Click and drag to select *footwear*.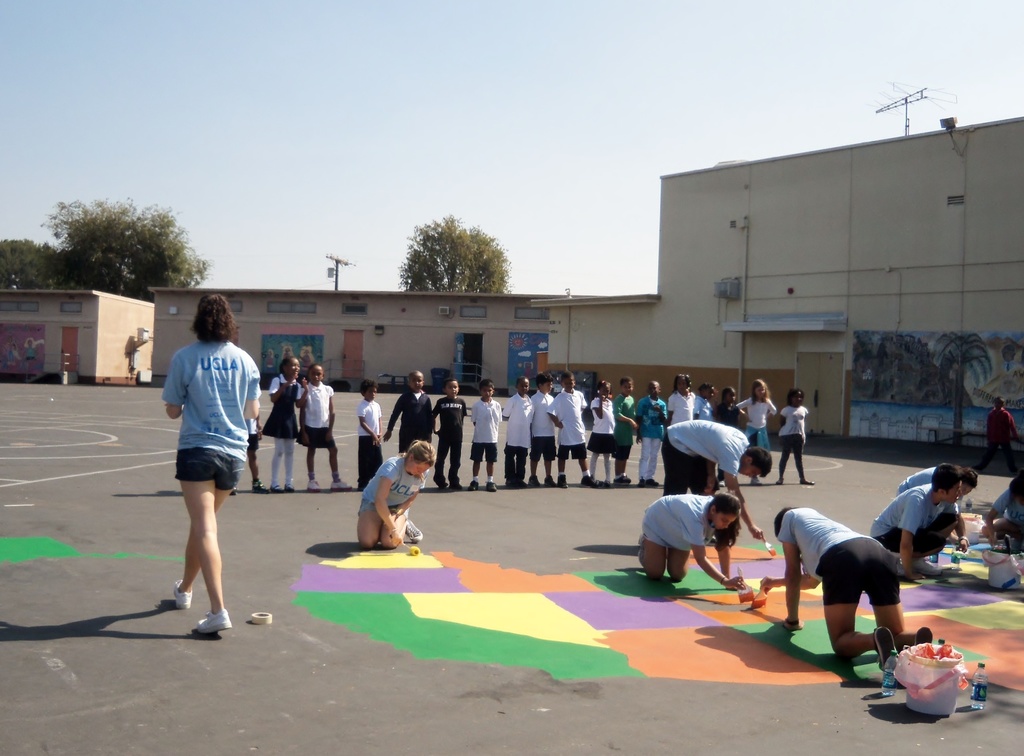
Selection: <bbox>541, 467, 564, 491</bbox>.
